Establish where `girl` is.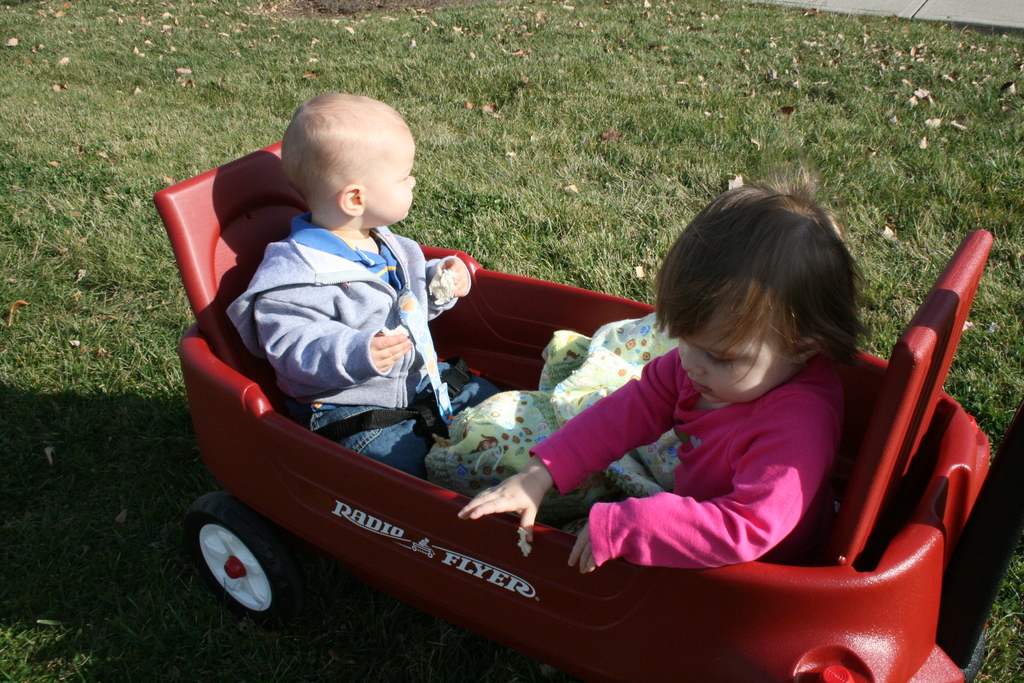
Established at locate(581, 185, 911, 602).
